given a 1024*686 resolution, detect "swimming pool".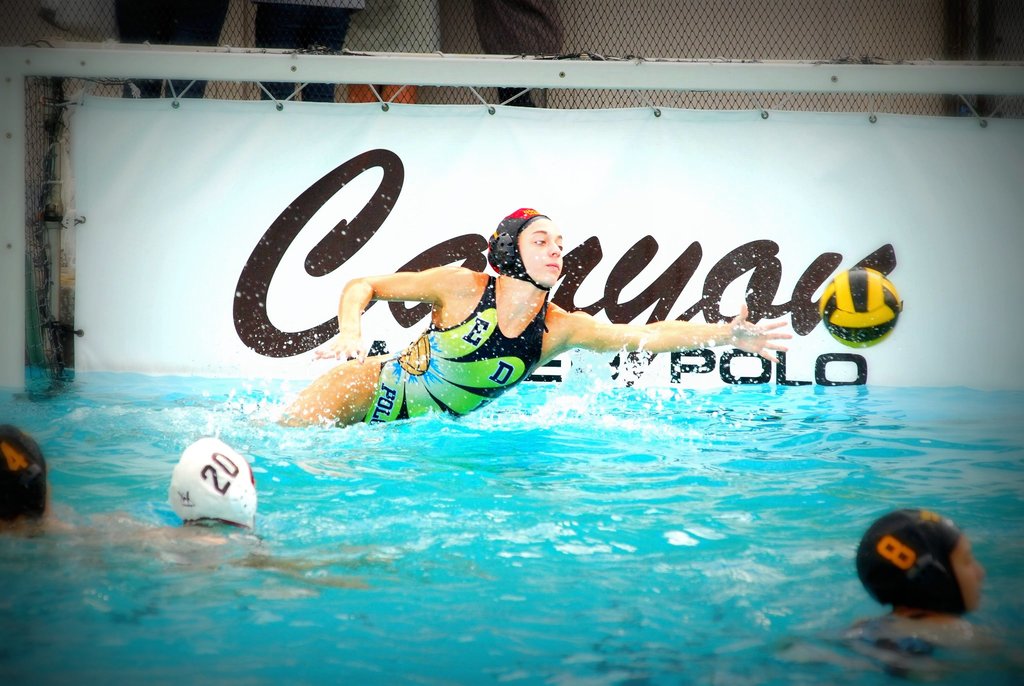
<region>0, 368, 1023, 685</region>.
